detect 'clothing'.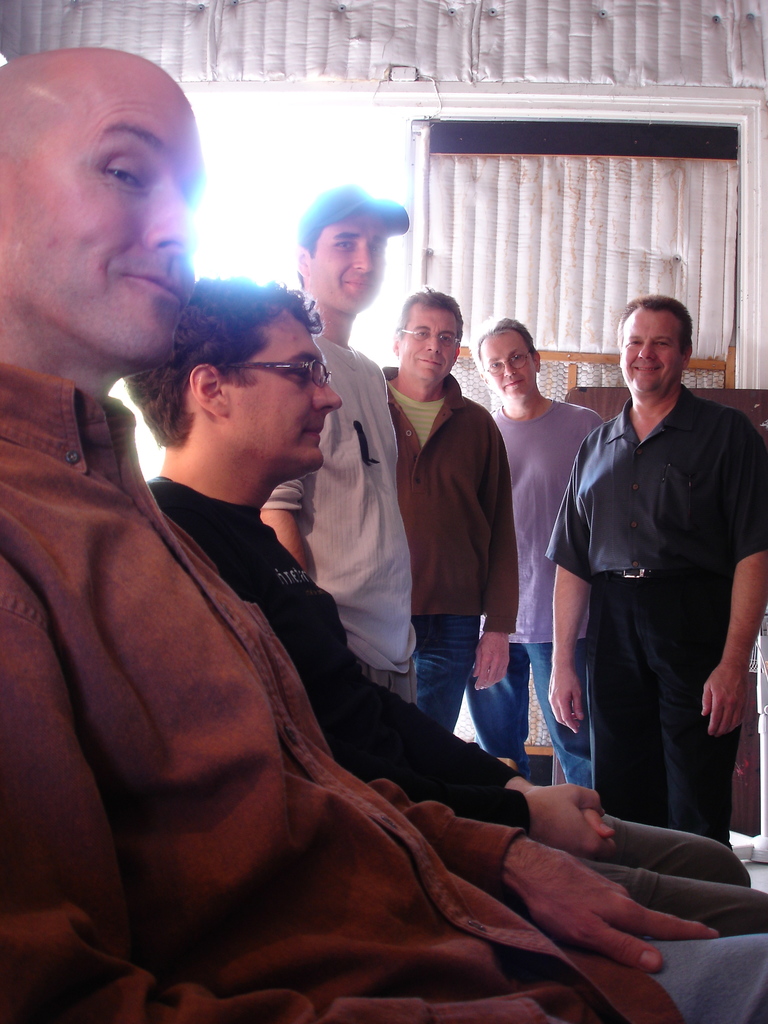
Detected at rect(250, 339, 422, 705).
